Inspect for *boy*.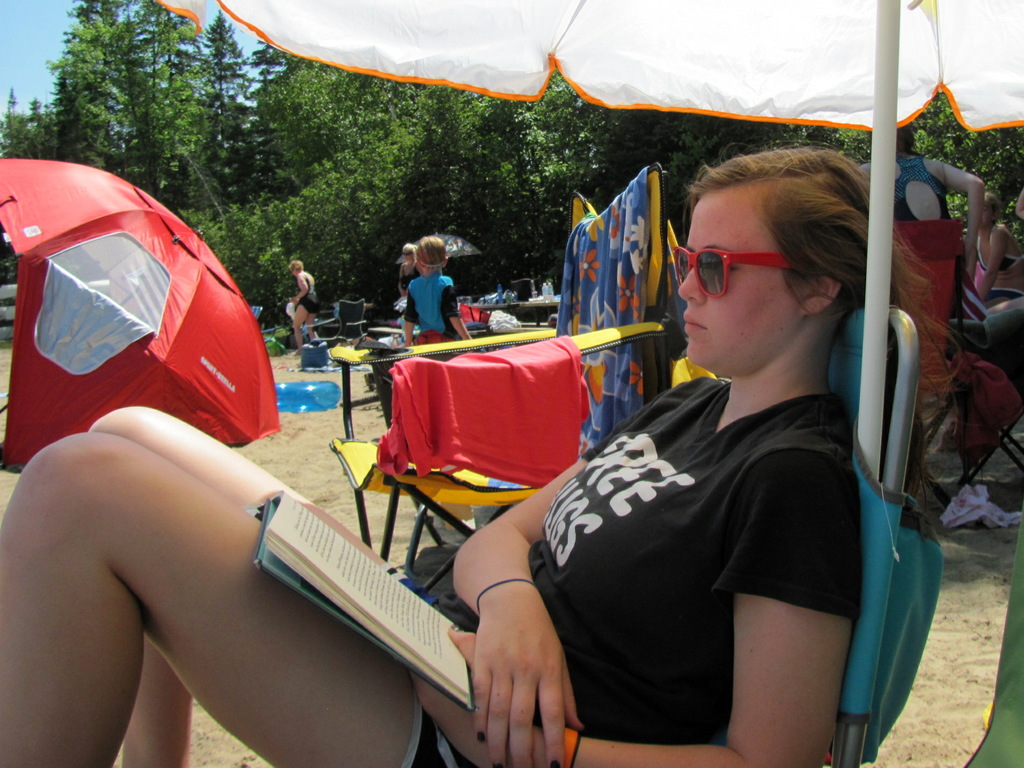
Inspection: rect(395, 234, 481, 354).
